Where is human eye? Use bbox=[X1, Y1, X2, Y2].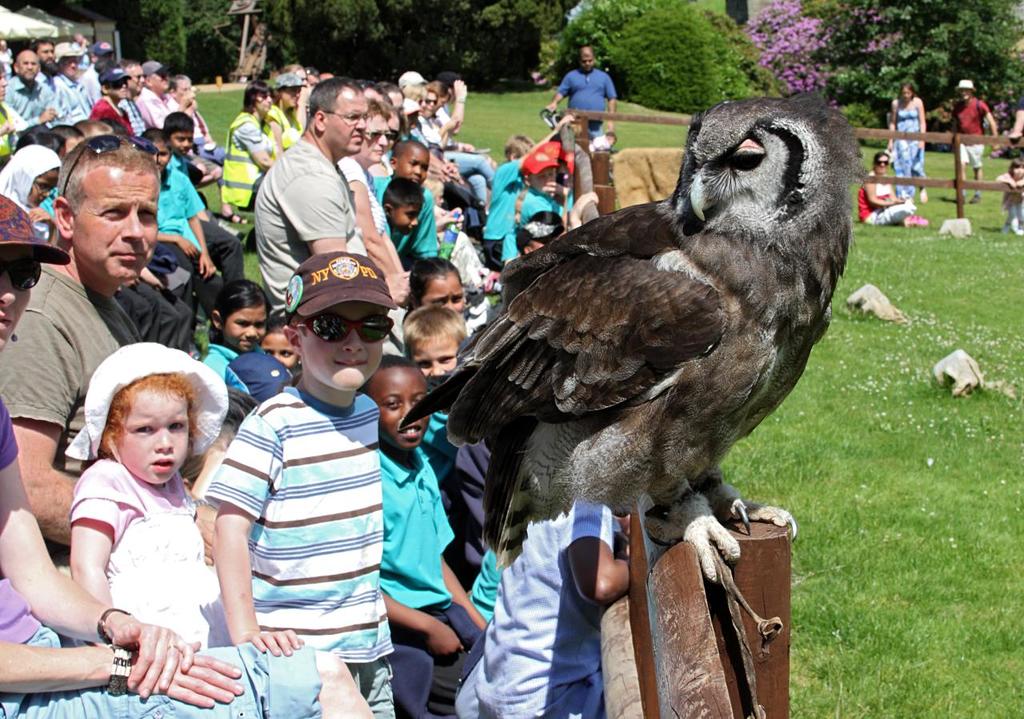
bbox=[385, 397, 397, 409].
